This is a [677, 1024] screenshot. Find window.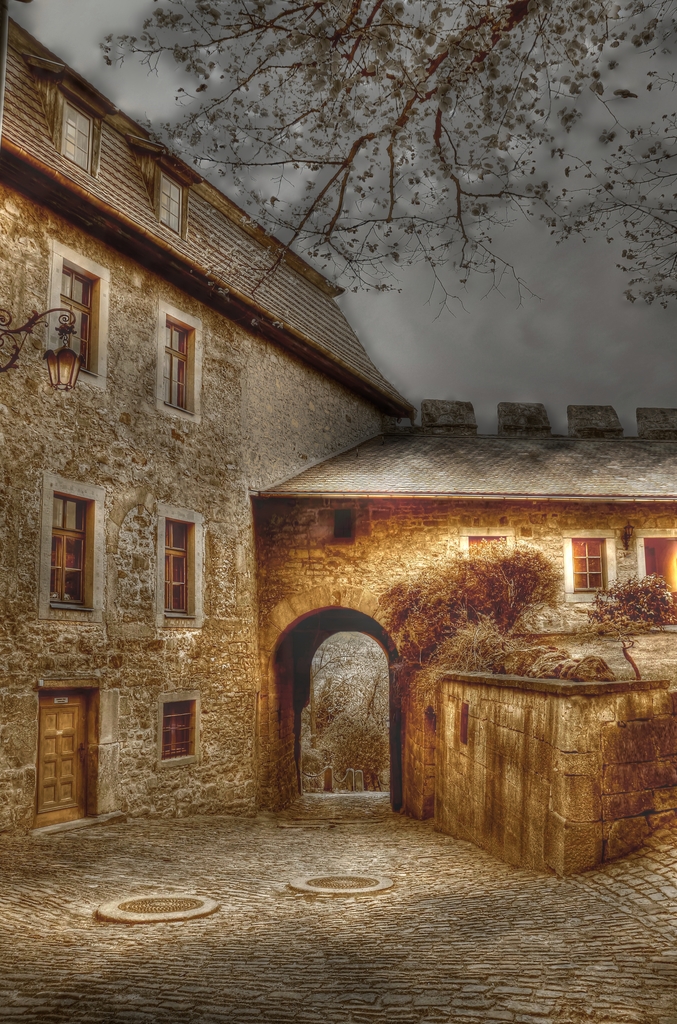
Bounding box: {"x1": 469, "y1": 537, "x2": 504, "y2": 558}.
